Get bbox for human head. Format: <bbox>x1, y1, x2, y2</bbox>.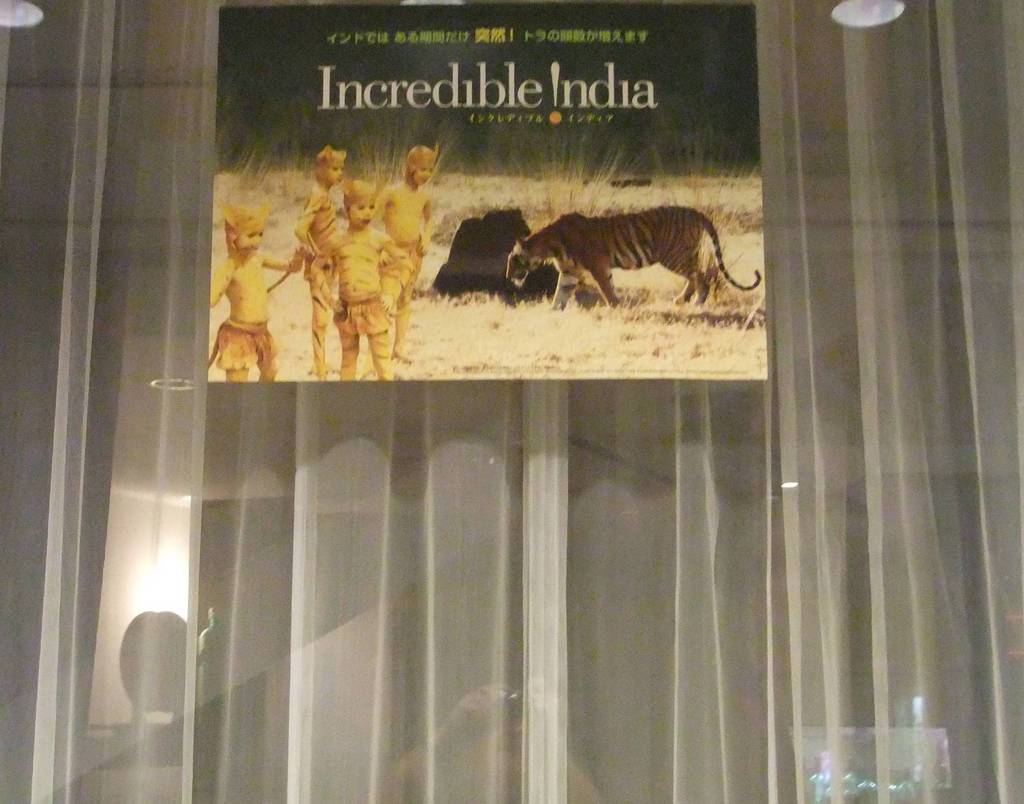
<bbox>342, 181, 378, 223</bbox>.
